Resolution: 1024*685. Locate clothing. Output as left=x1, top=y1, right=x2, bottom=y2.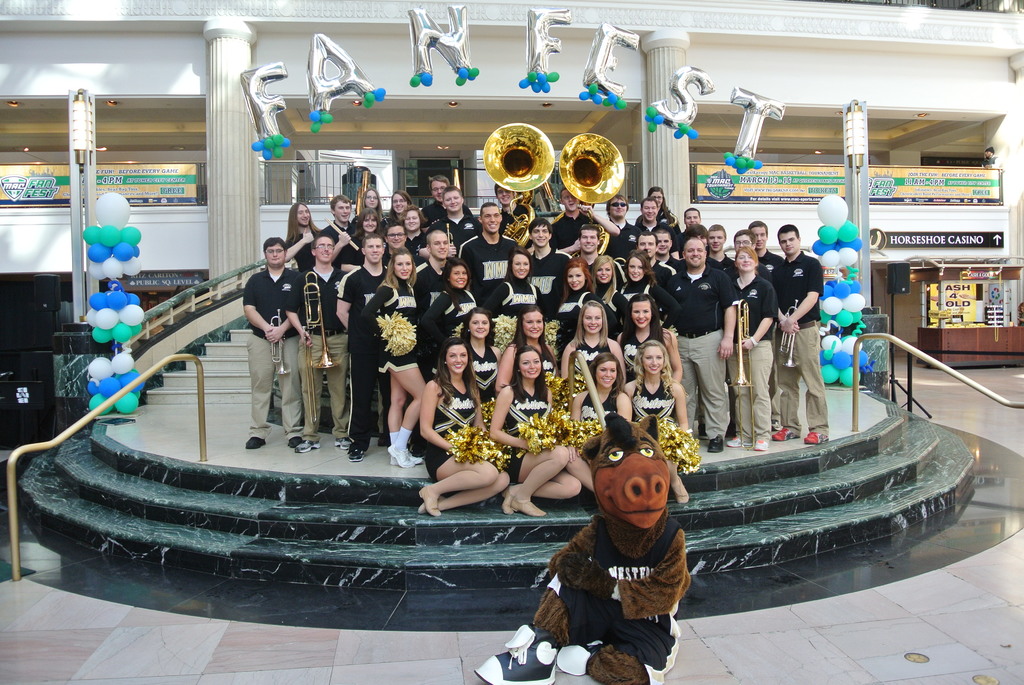
left=541, top=339, right=556, bottom=384.
